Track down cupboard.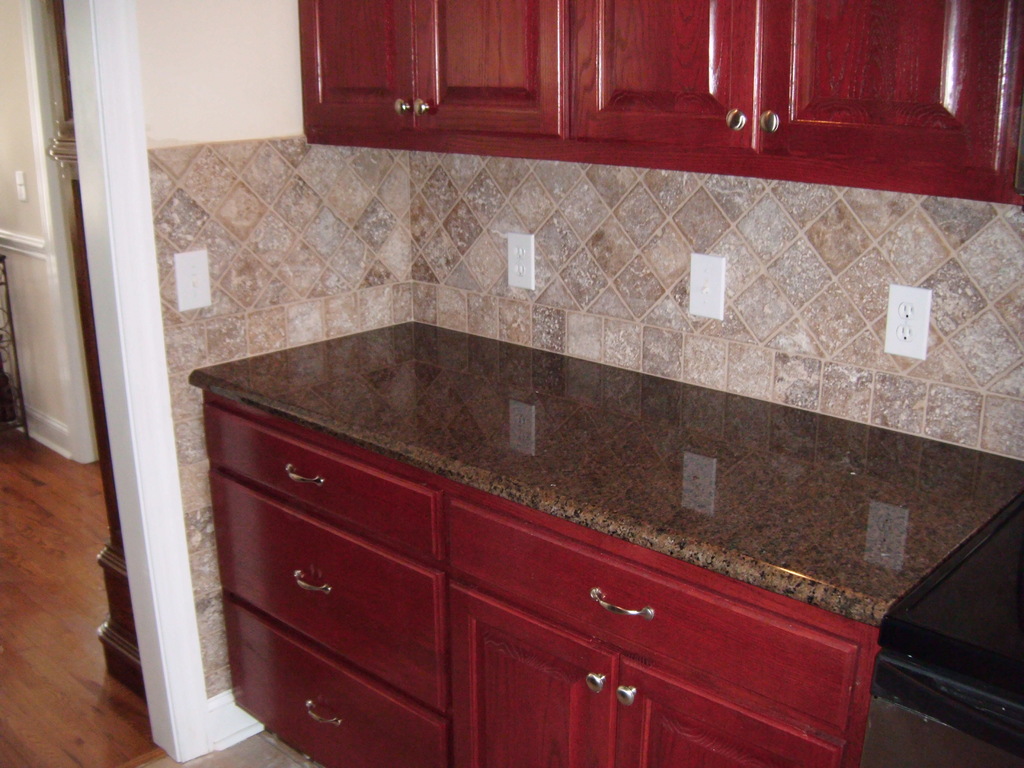
Tracked to (255, 0, 1023, 190).
